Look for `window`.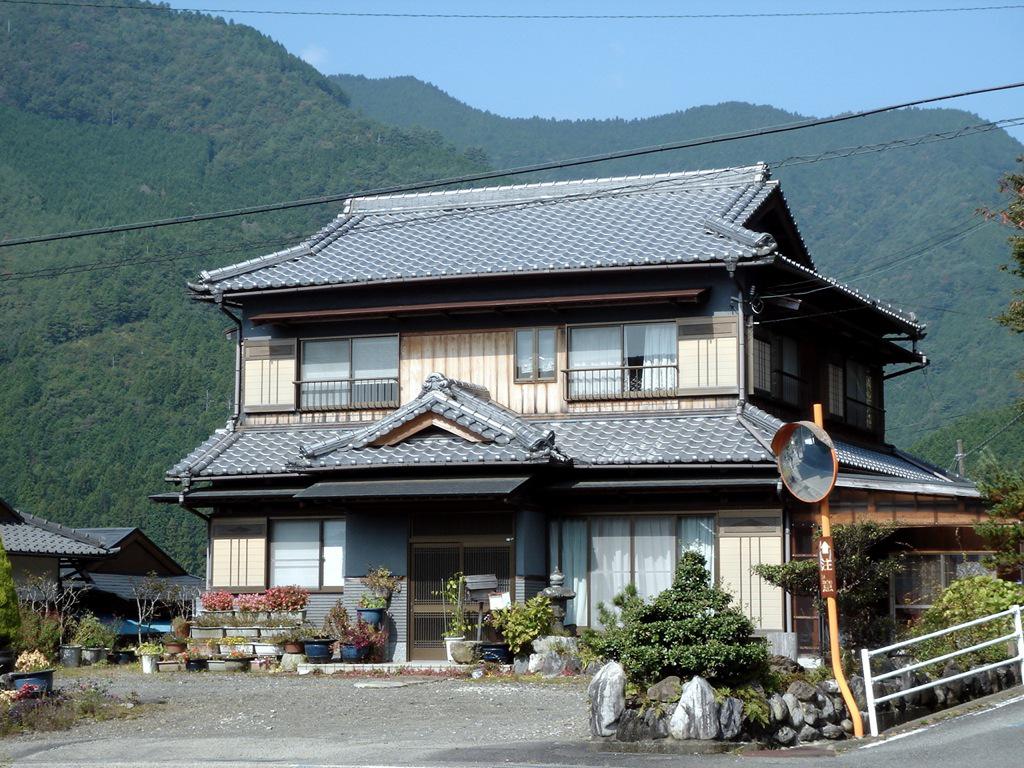
Found: box(827, 357, 848, 416).
